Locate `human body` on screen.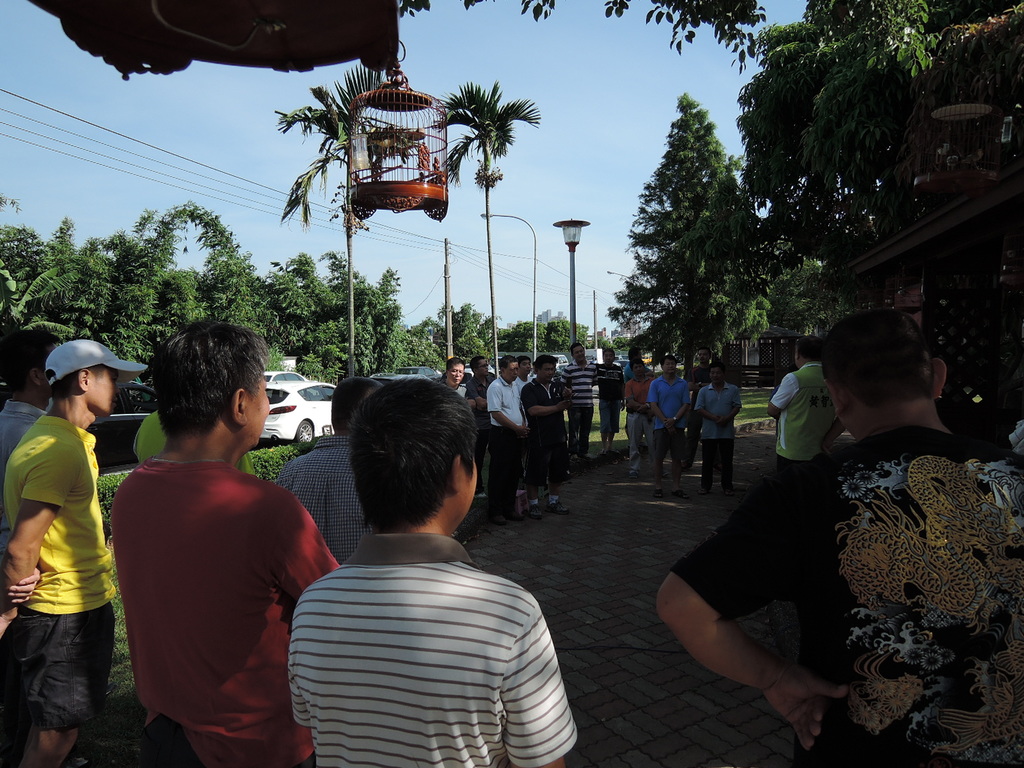
On screen at 622, 348, 653, 386.
